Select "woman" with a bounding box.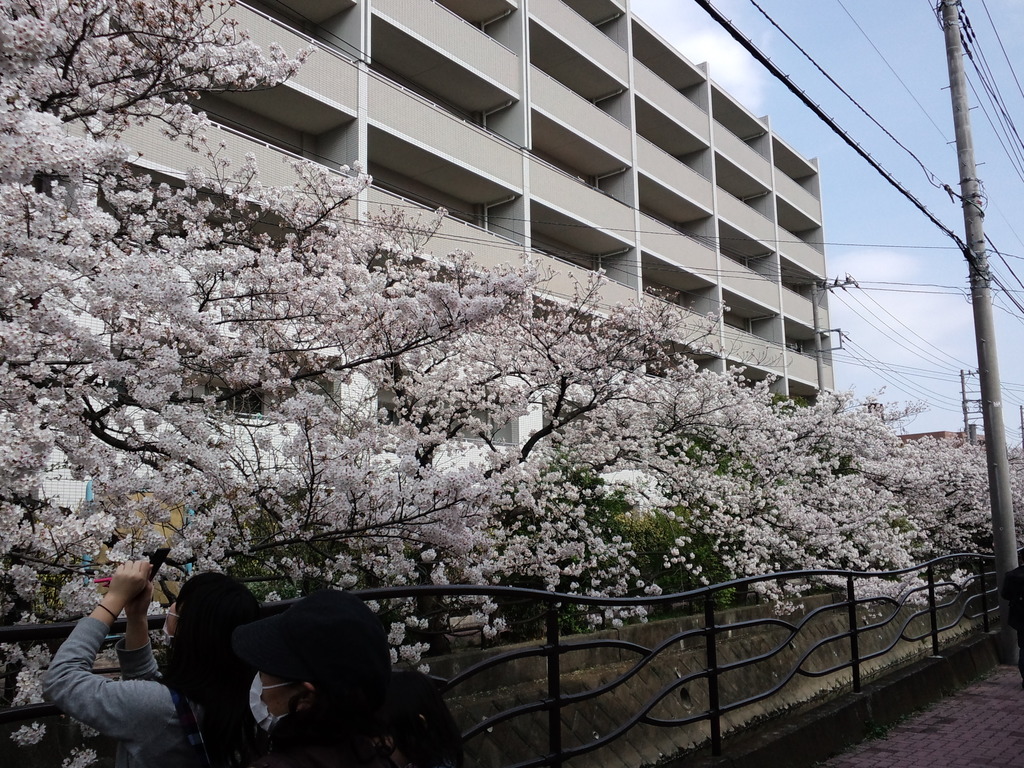
40 557 267 767.
